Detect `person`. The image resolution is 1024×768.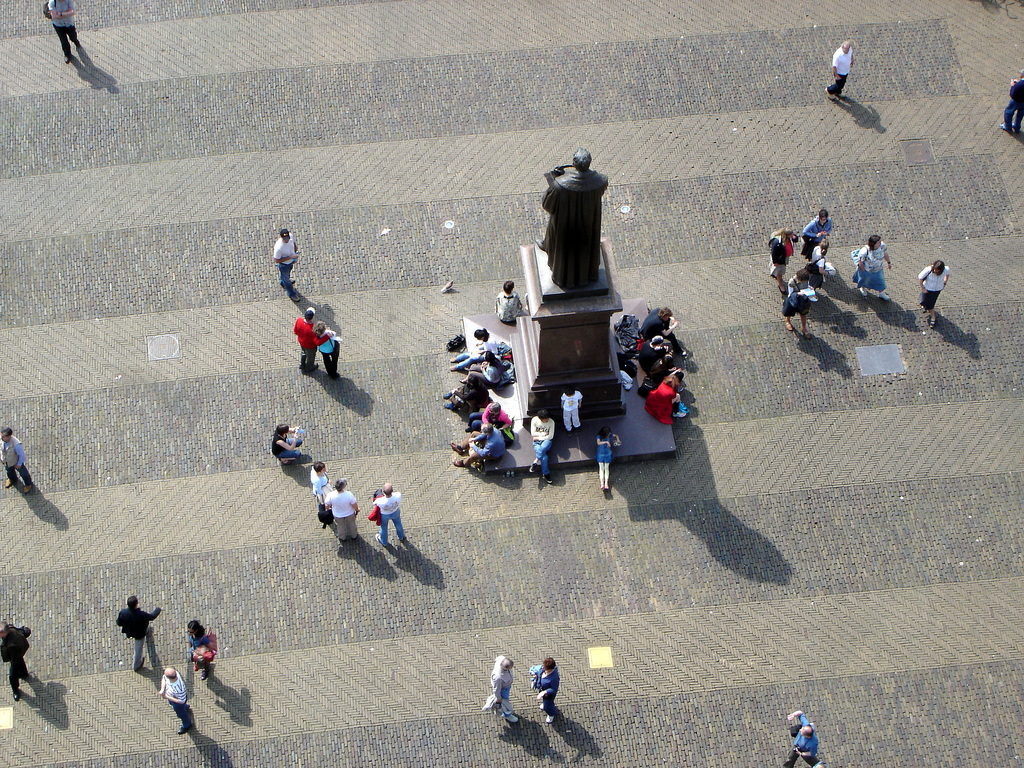
BBox(324, 475, 358, 541).
